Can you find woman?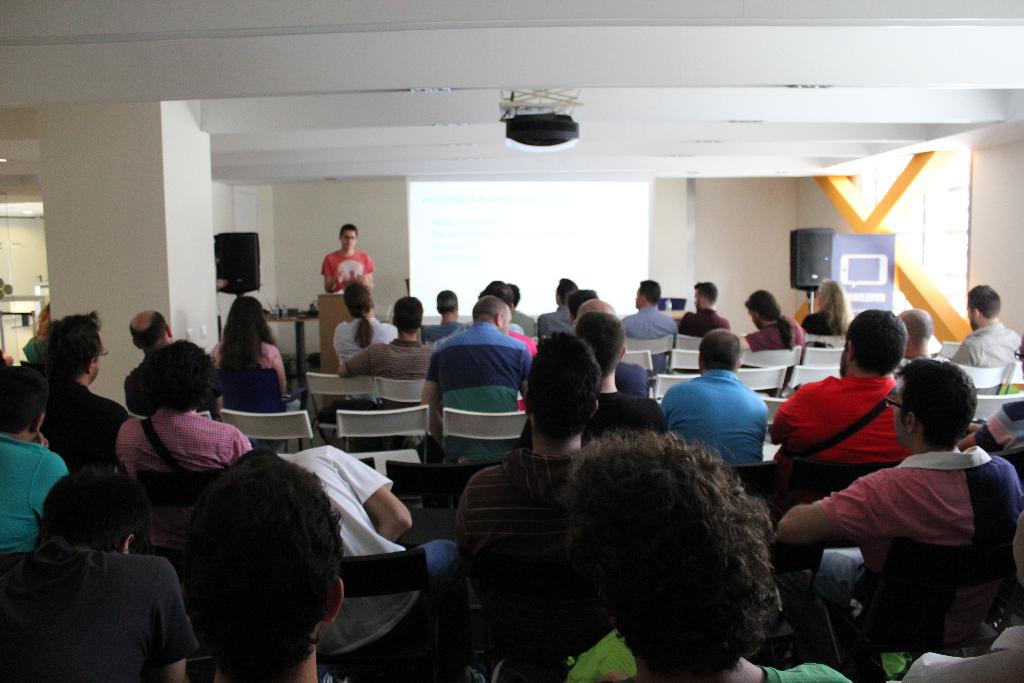
Yes, bounding box: {"left": 328, "top": 282, "right": 404, "bottom": 374}.
